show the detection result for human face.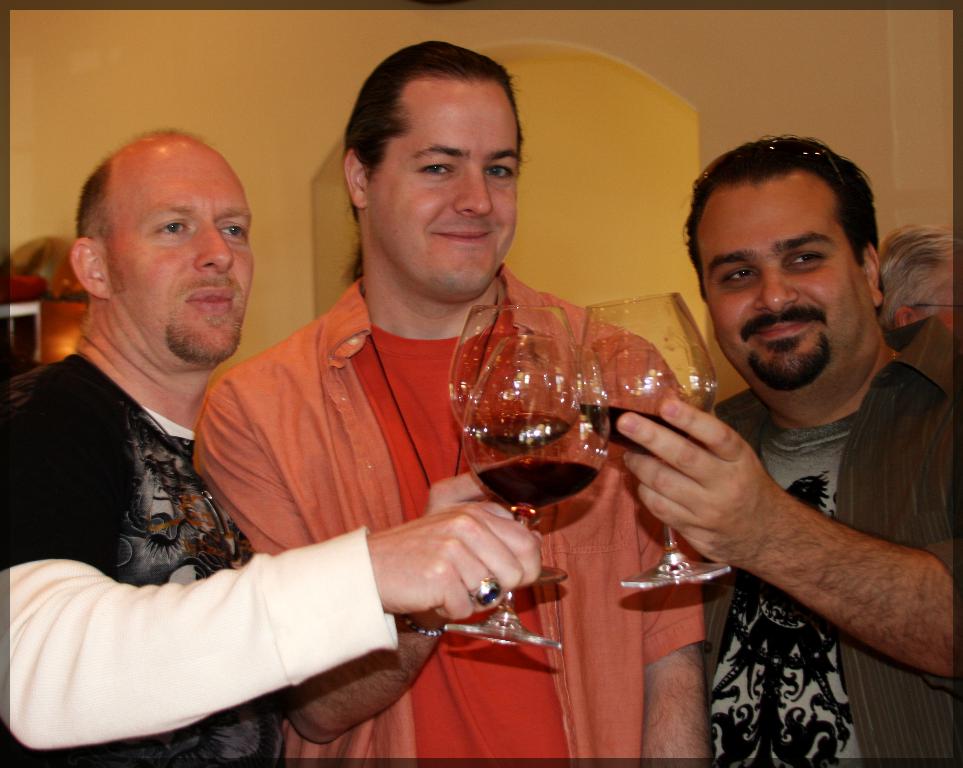
detection(934, 295, 958, 338).
